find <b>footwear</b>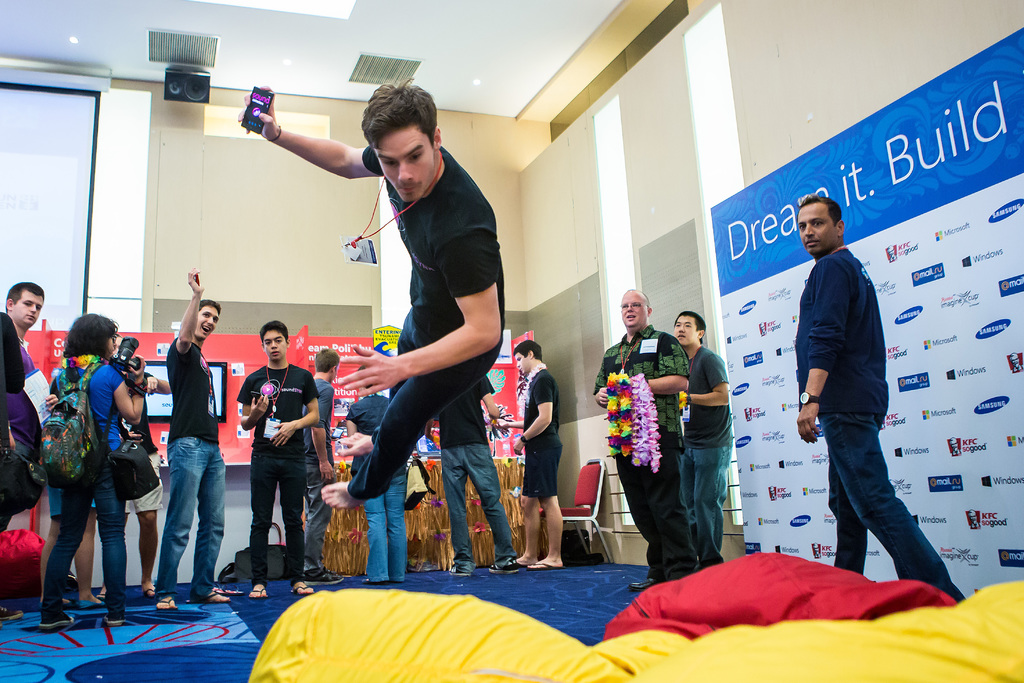
[245,587,270,598]
